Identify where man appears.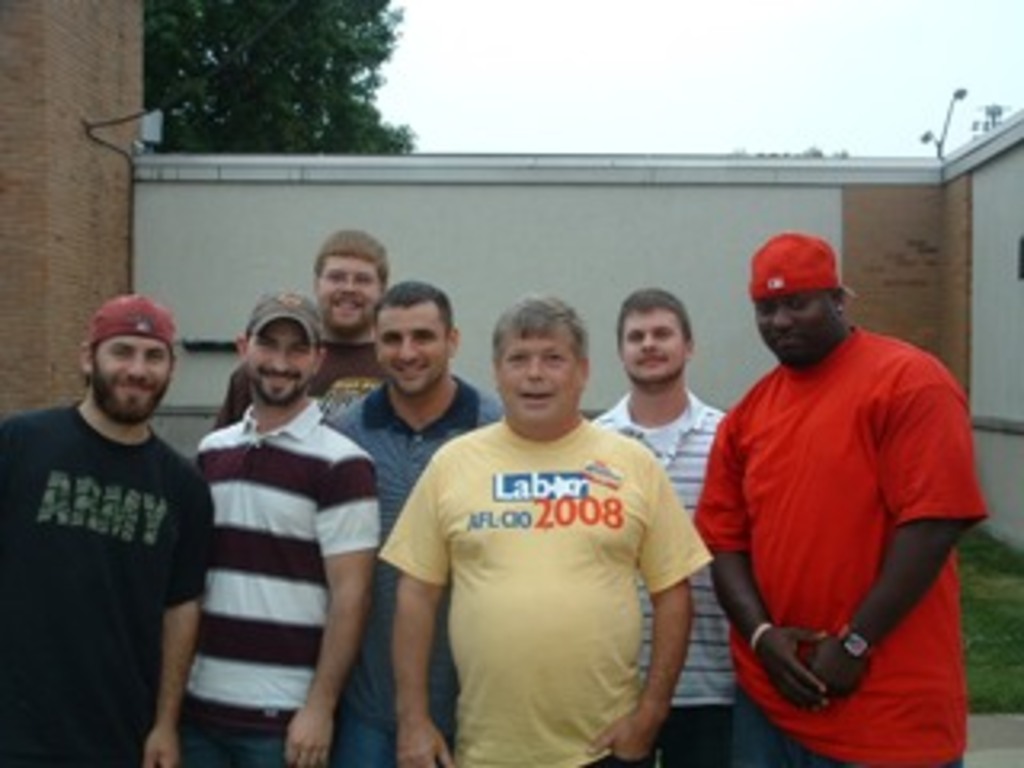
Appears at 227:227:390:419.
